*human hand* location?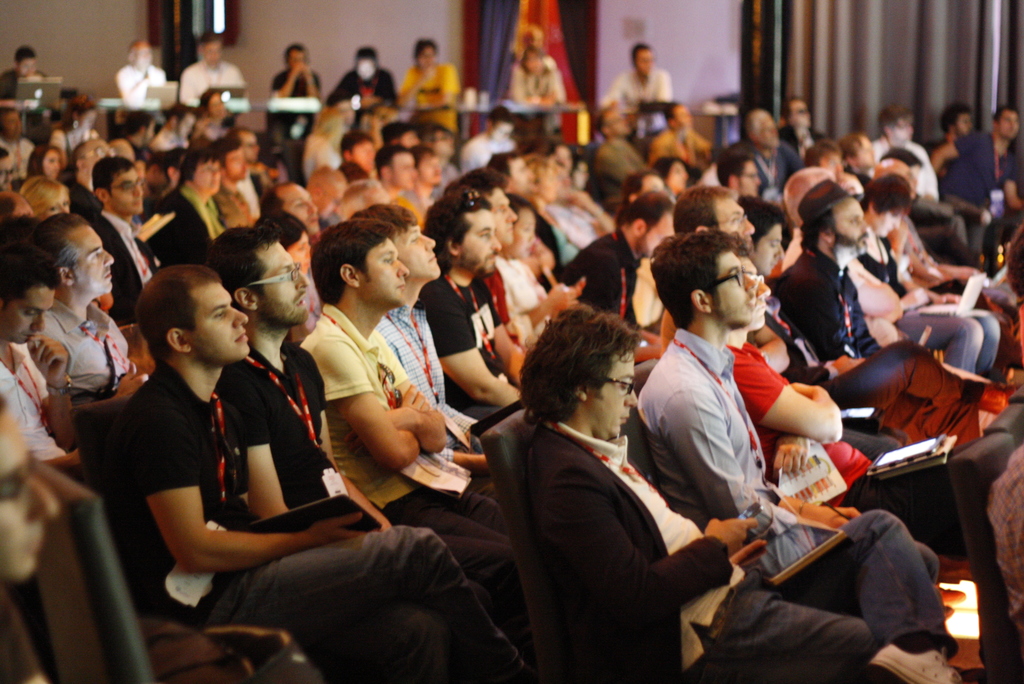
left=728, top=533, right=767, bottom=572
